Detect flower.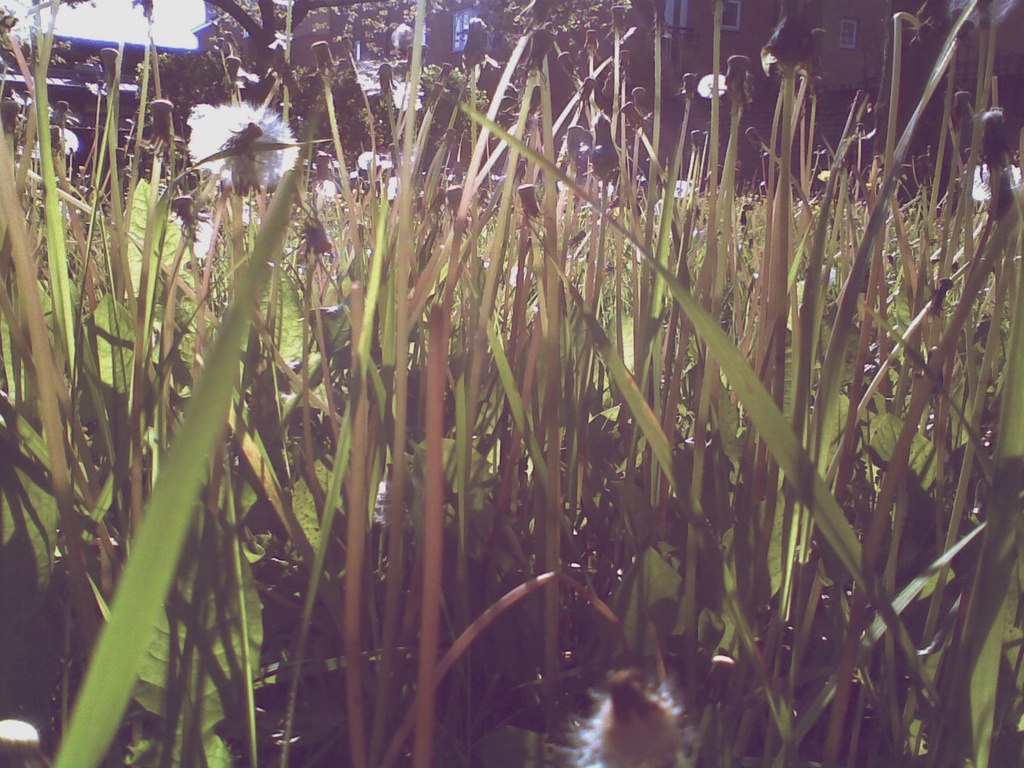
Detected at [x1=175, y1=77, x2=294, y2=188].
